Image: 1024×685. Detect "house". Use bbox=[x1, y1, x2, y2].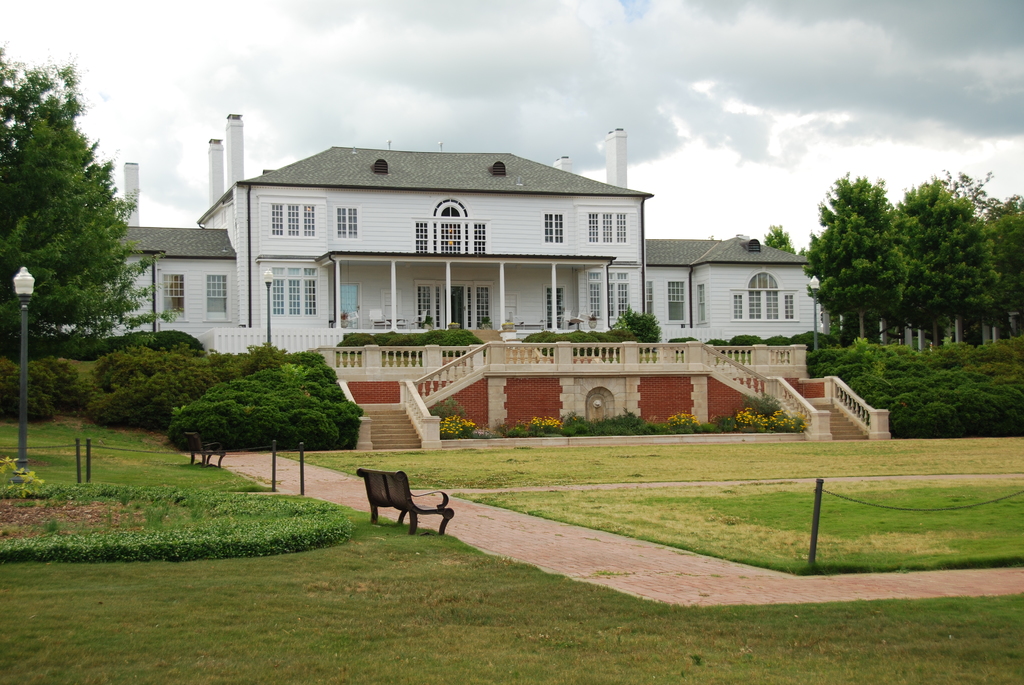
bbox=[141, 127, 808, 416].
